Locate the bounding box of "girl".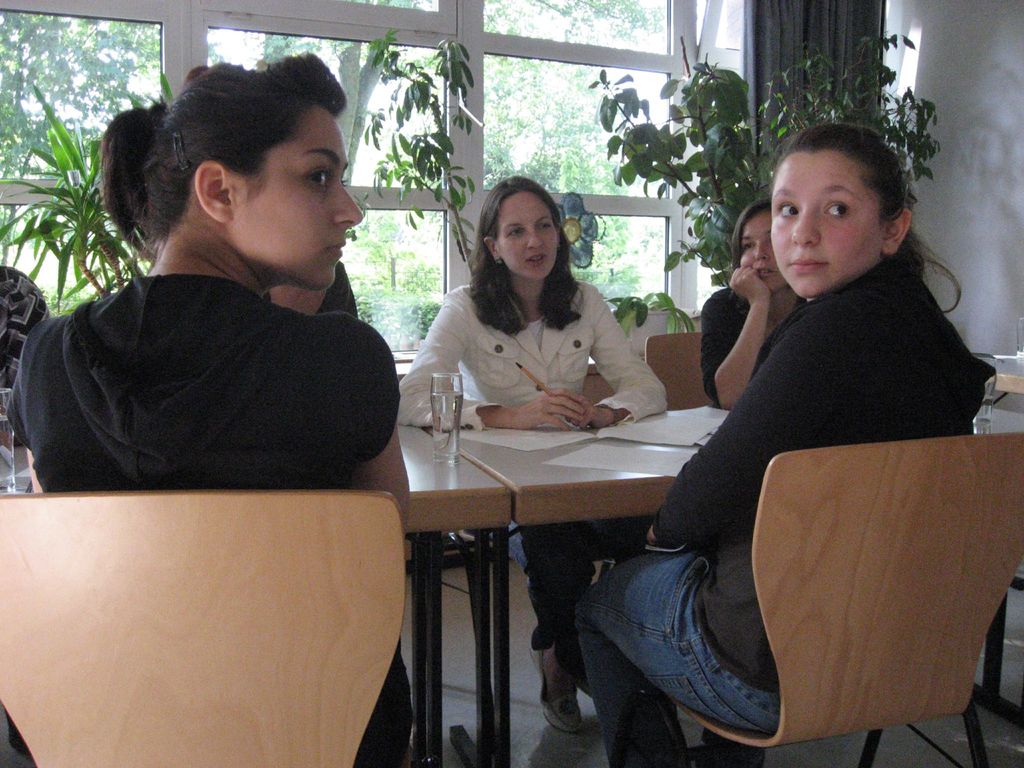
Bounding box: [left=570, top=121, right=984, bottom=767].
